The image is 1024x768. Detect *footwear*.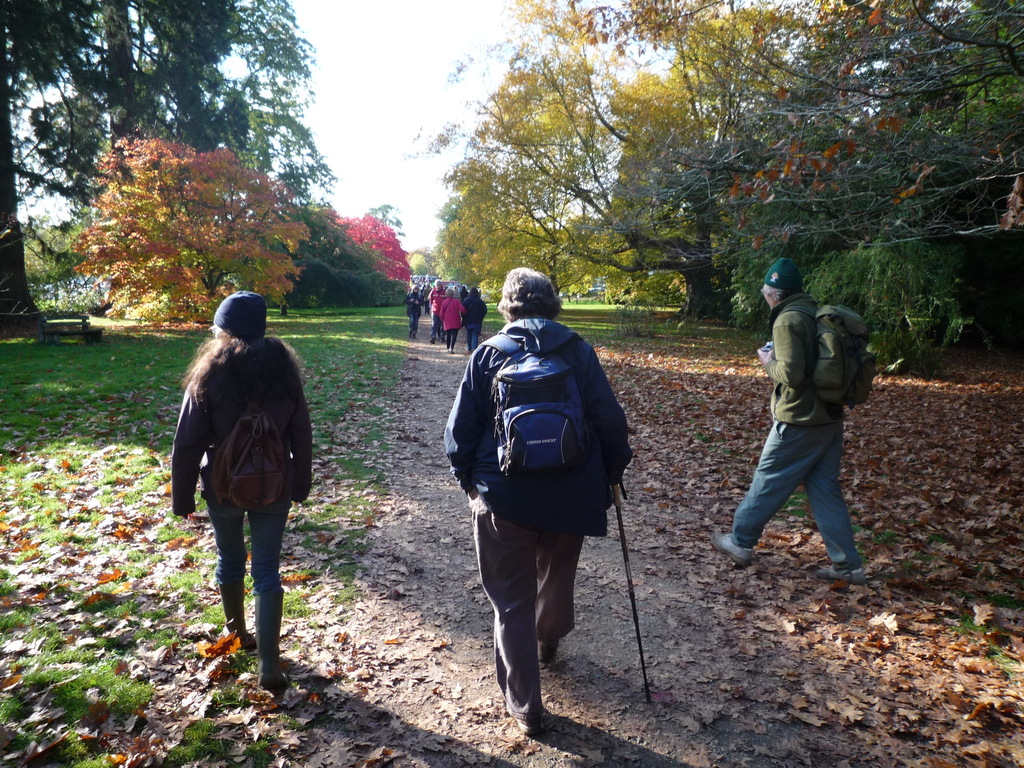
Detection: (250,590,290,685).
